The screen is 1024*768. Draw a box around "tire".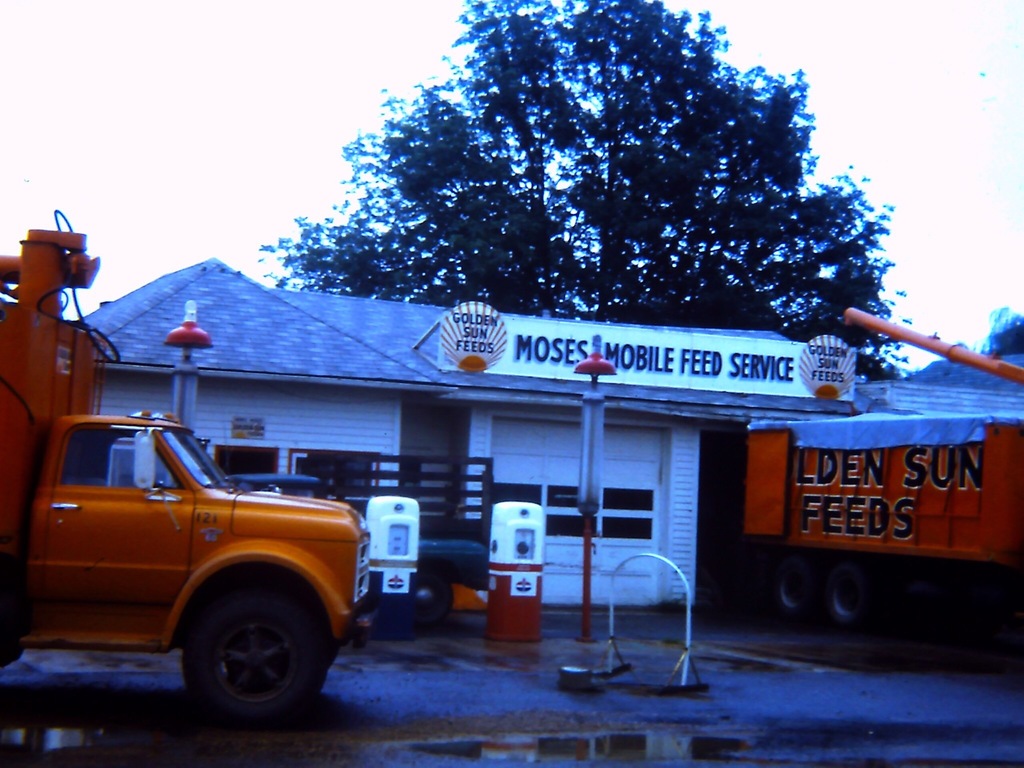
[410,567,454,628].
